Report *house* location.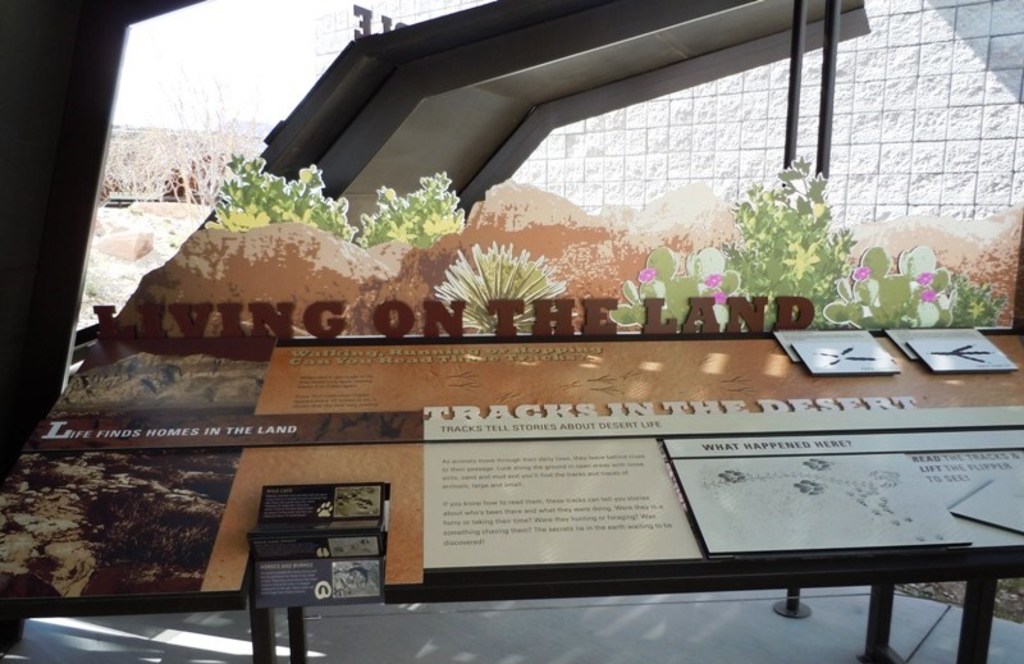
Report: <bbox>0, 0, 1023, 663</bbox>.
